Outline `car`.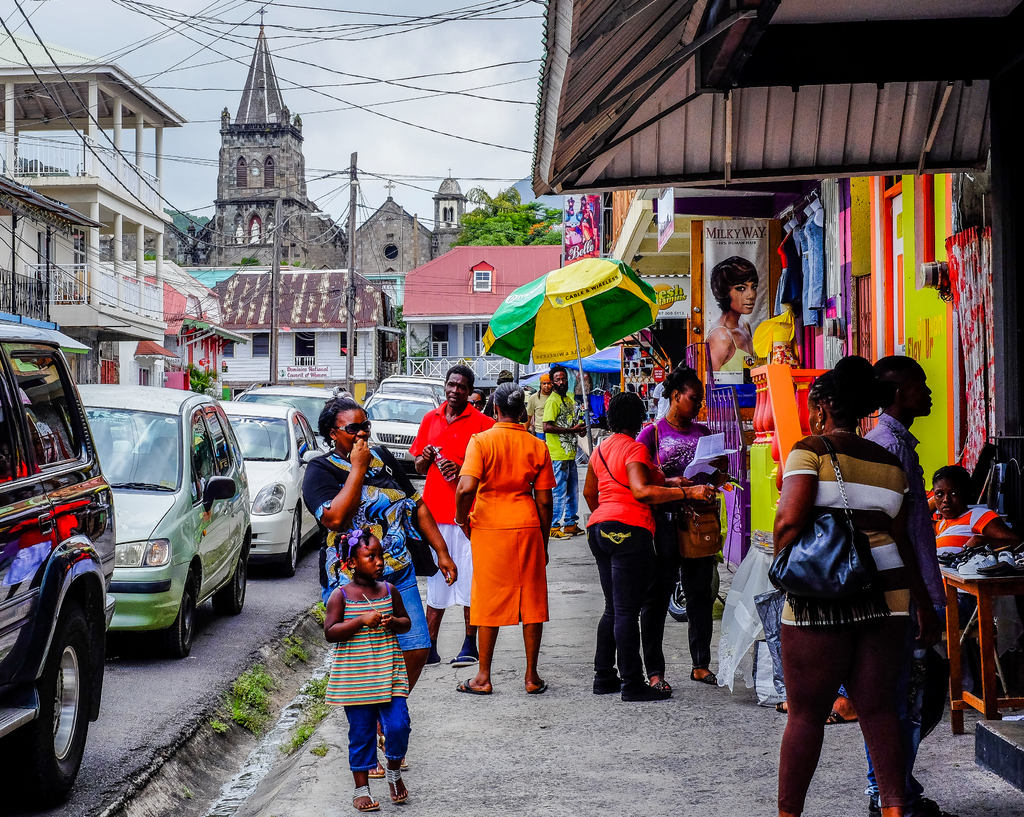
Outline: select_region(364, 389, 434, 469).
